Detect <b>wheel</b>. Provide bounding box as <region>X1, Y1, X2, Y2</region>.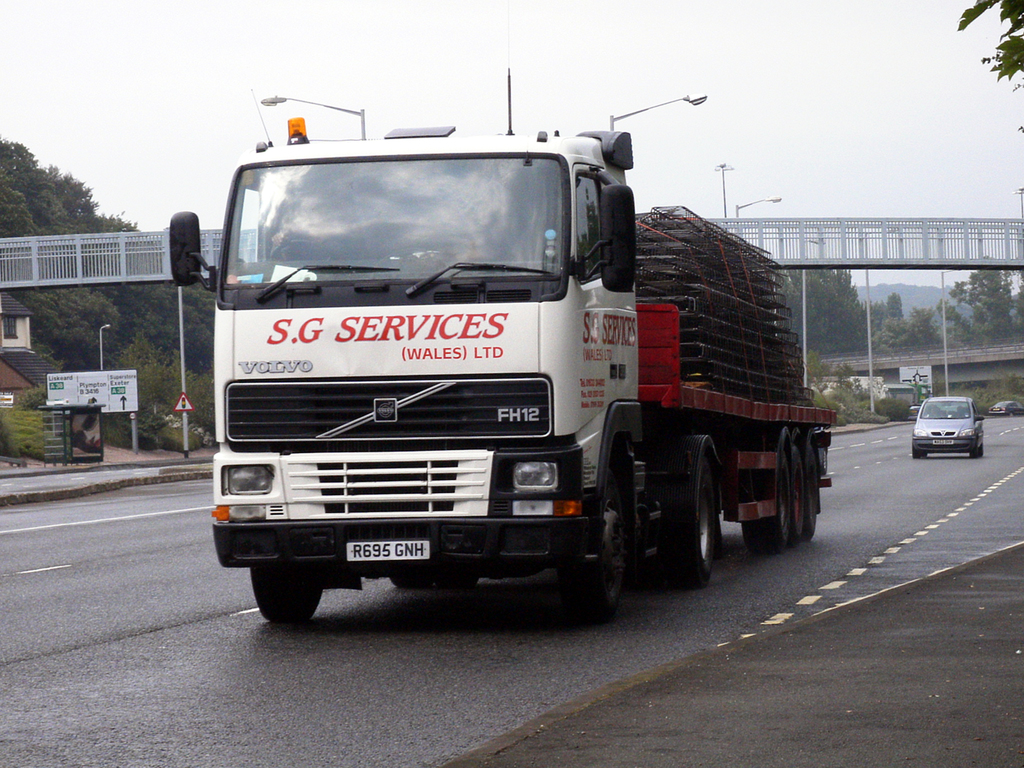
<region>547, 446, 641, 629</region>.
